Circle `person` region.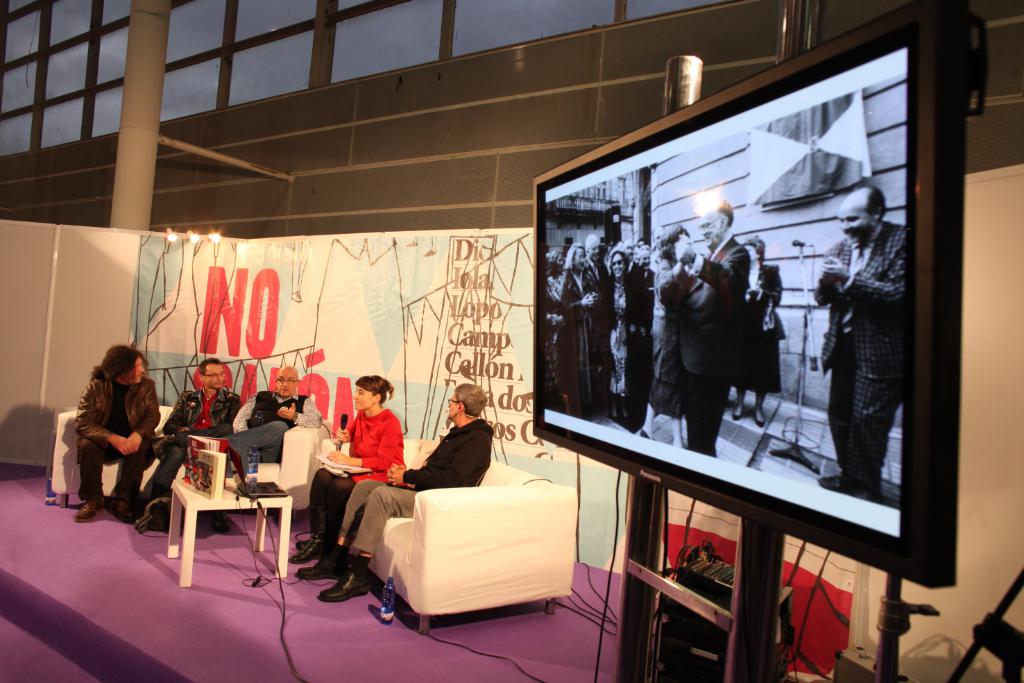
Region: <bbox>641, 253, 677, 413</bbox>.
